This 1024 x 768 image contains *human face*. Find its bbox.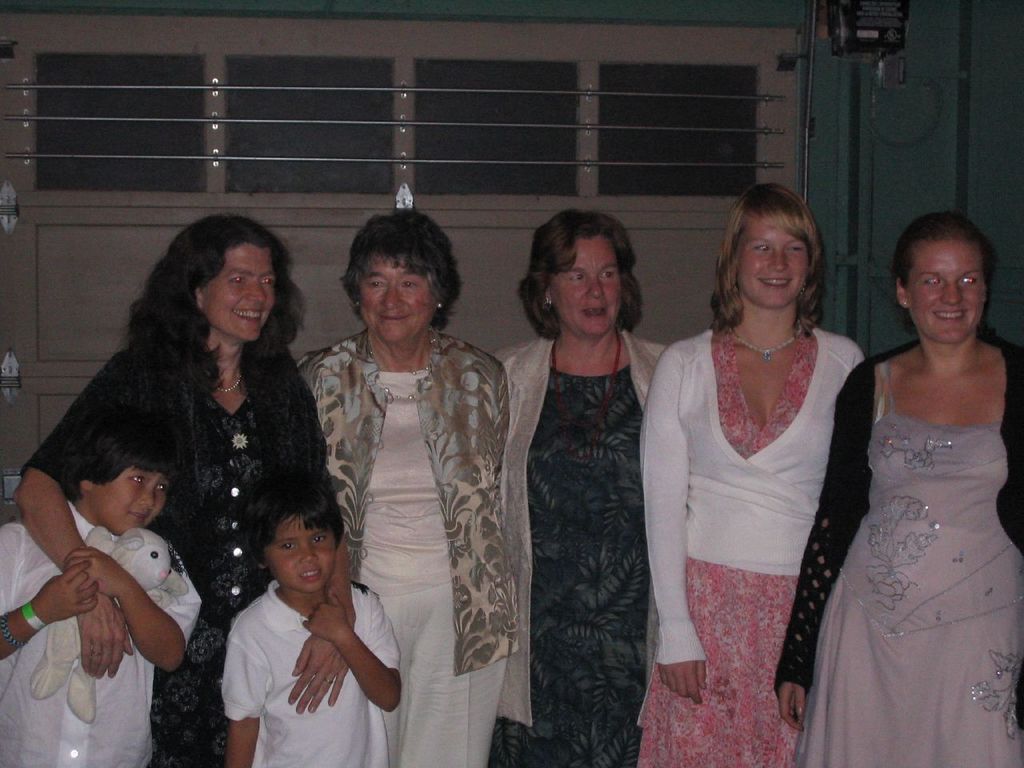
bbox(550, 238, 622, 338).
